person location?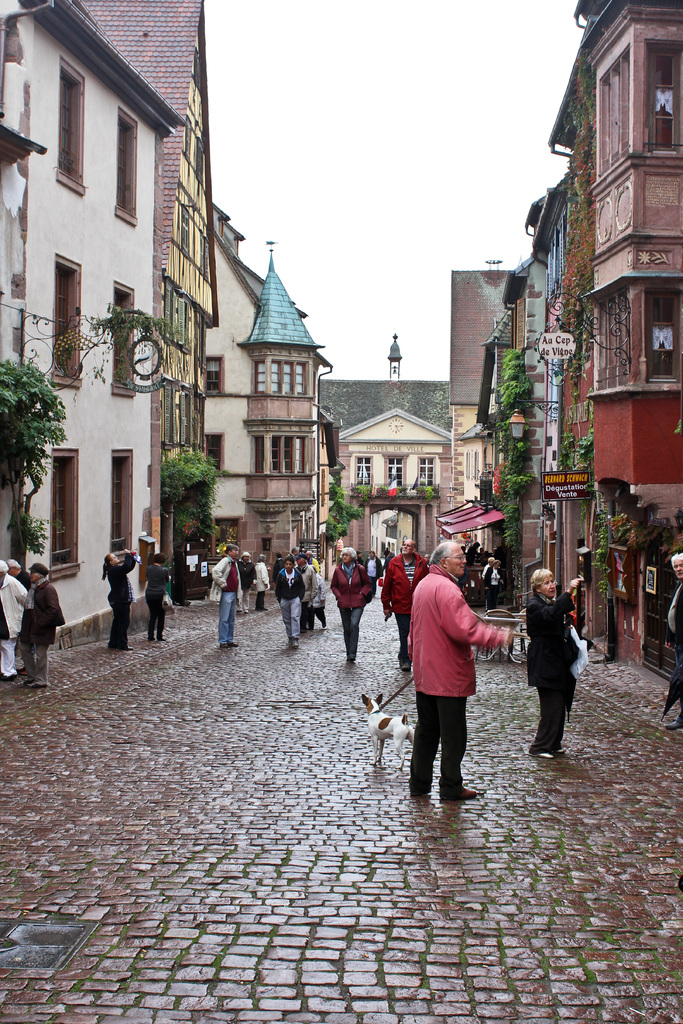
{"x1": 483, "y1": 559, "x2": 504, "y2": 612}
